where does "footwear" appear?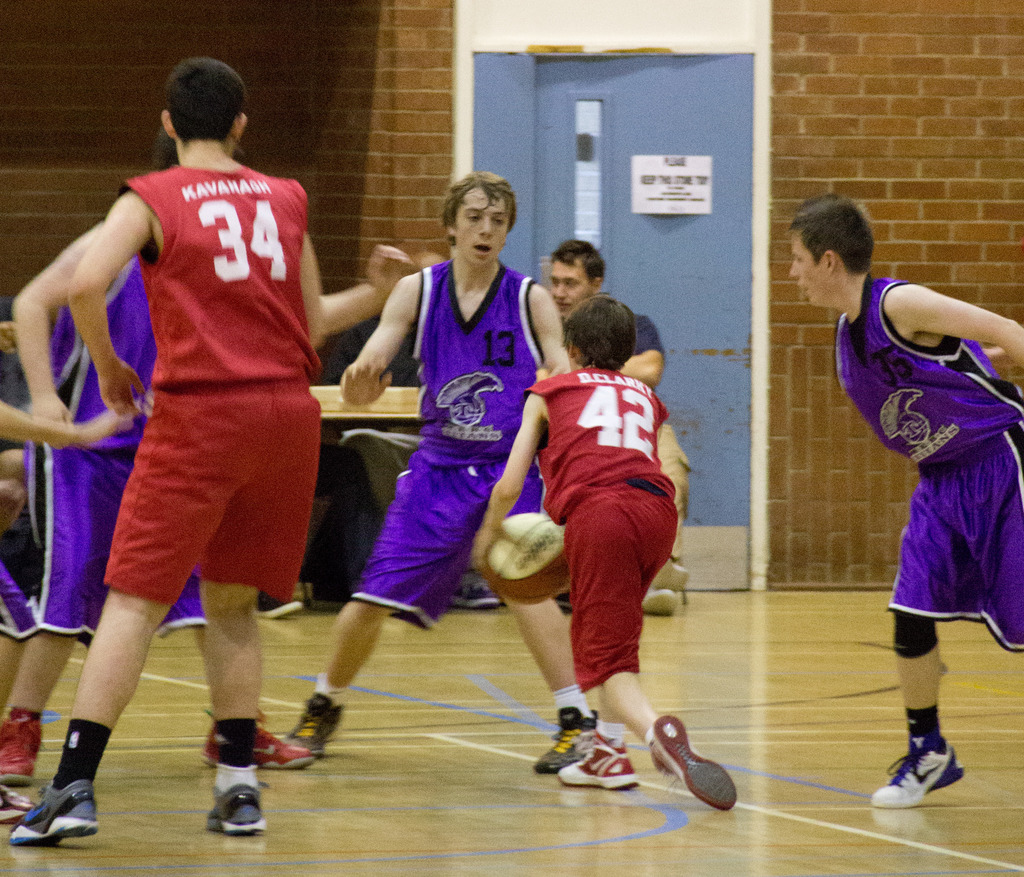
Appears at detection(284, 692, 345, 757).
